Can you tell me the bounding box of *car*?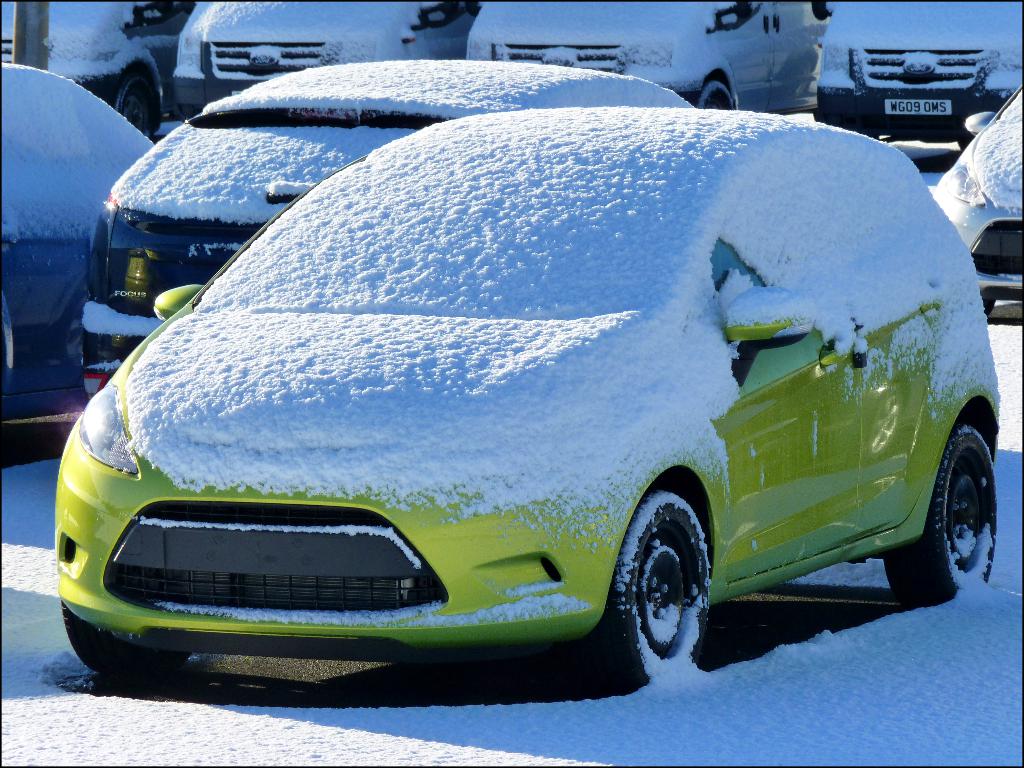
locate(928, 78, 1023, 320).
